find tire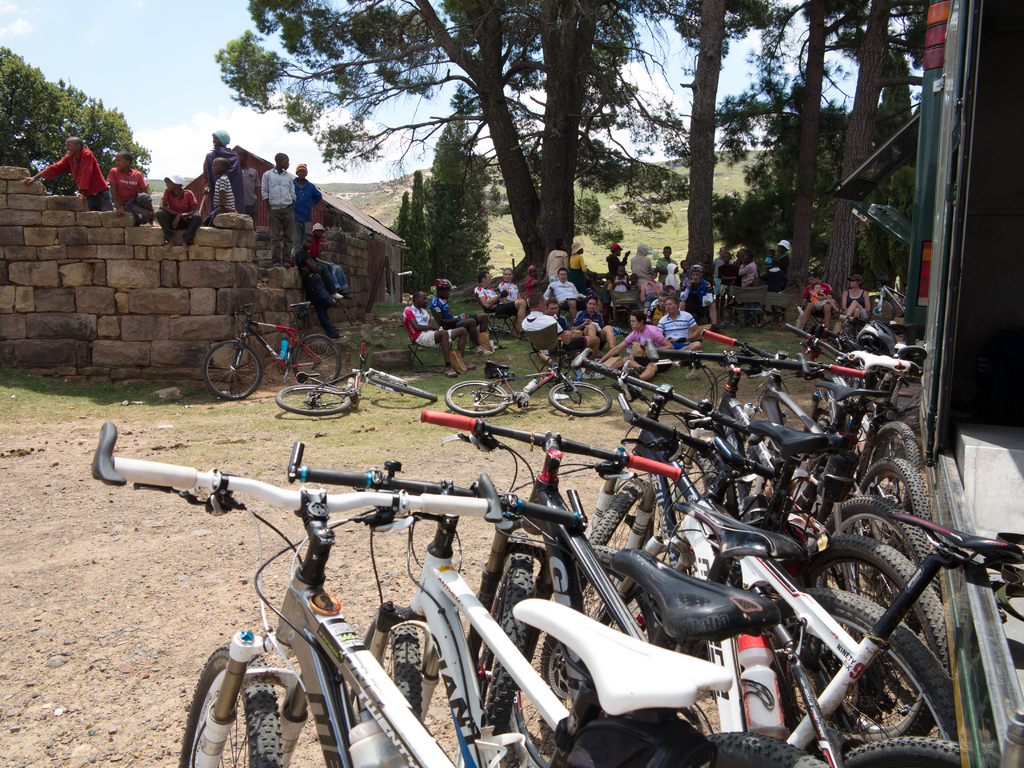
Rect(371, 376, 436, 400)
